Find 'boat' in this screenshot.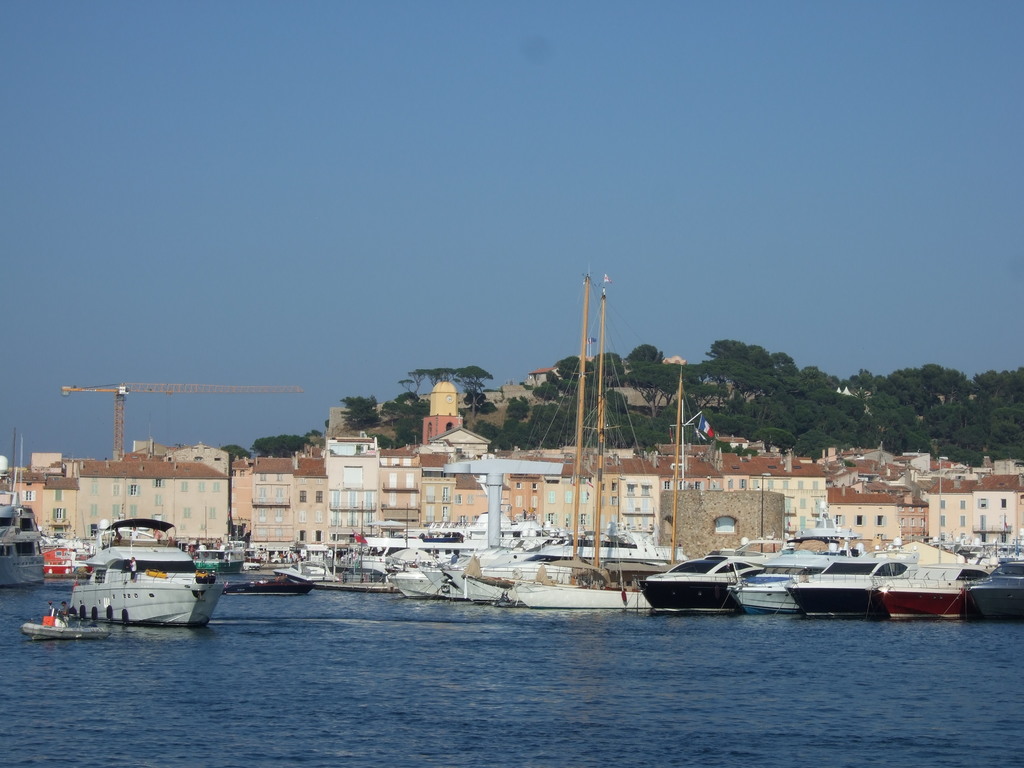
The bounding box for 'boat' is <box>390,505,429,564</box>.
